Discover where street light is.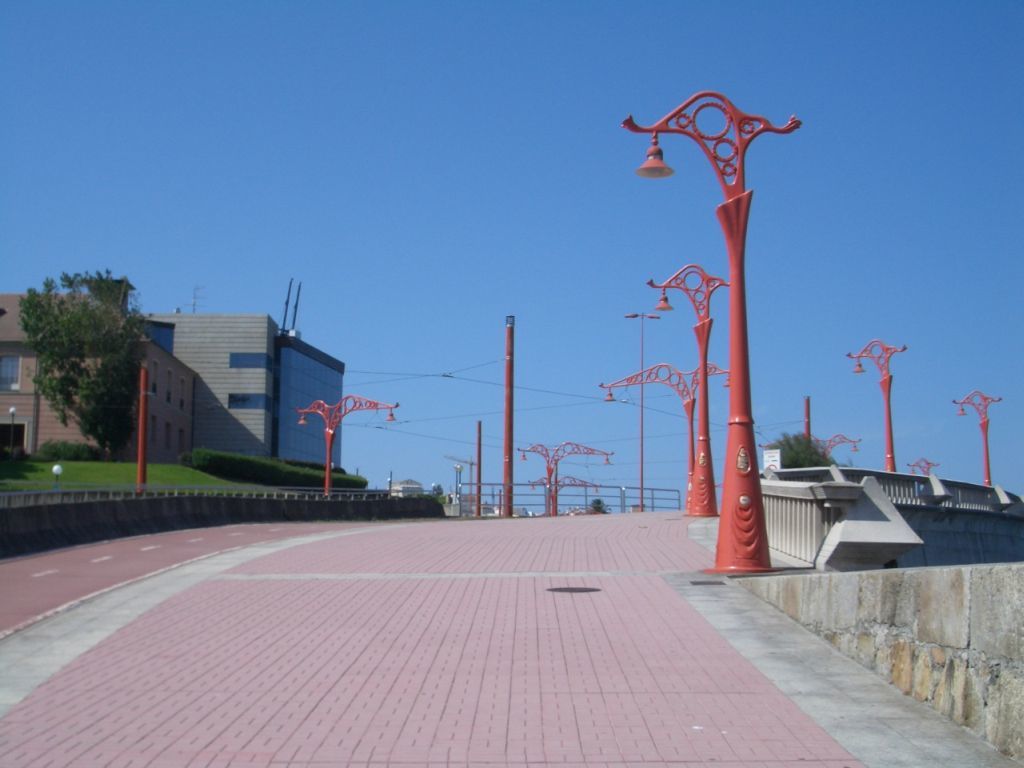
Discovered at (x1=606, y1=350, x2=731, y2=502).
